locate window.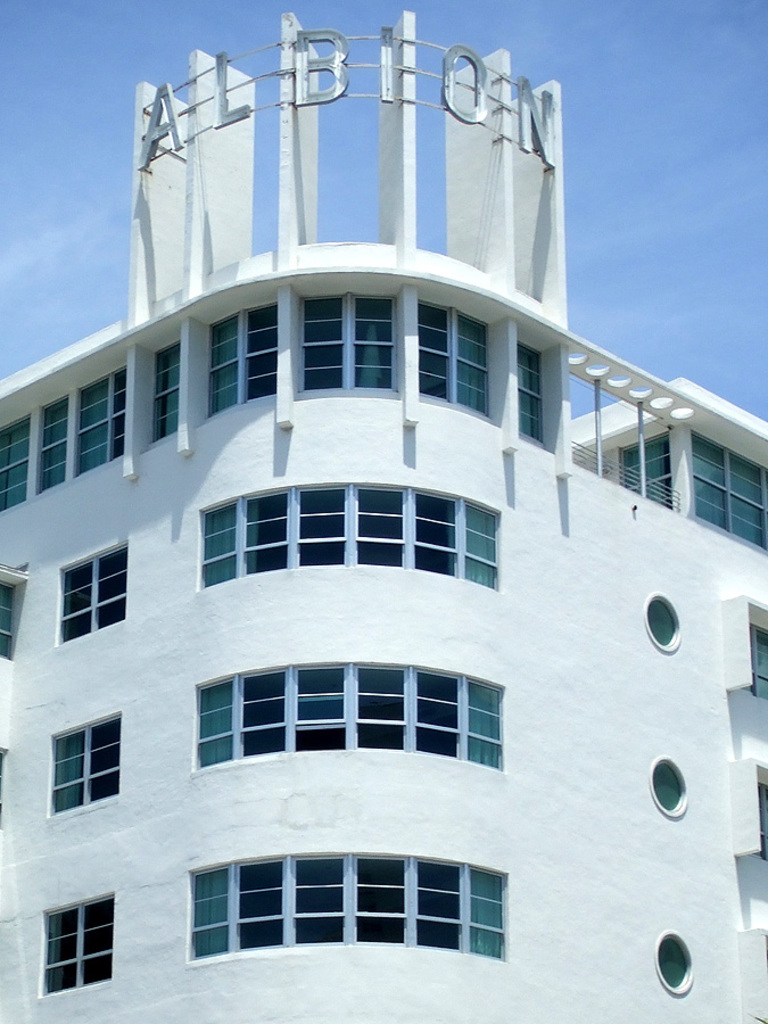
Bounding box: 164 853 542 947.
